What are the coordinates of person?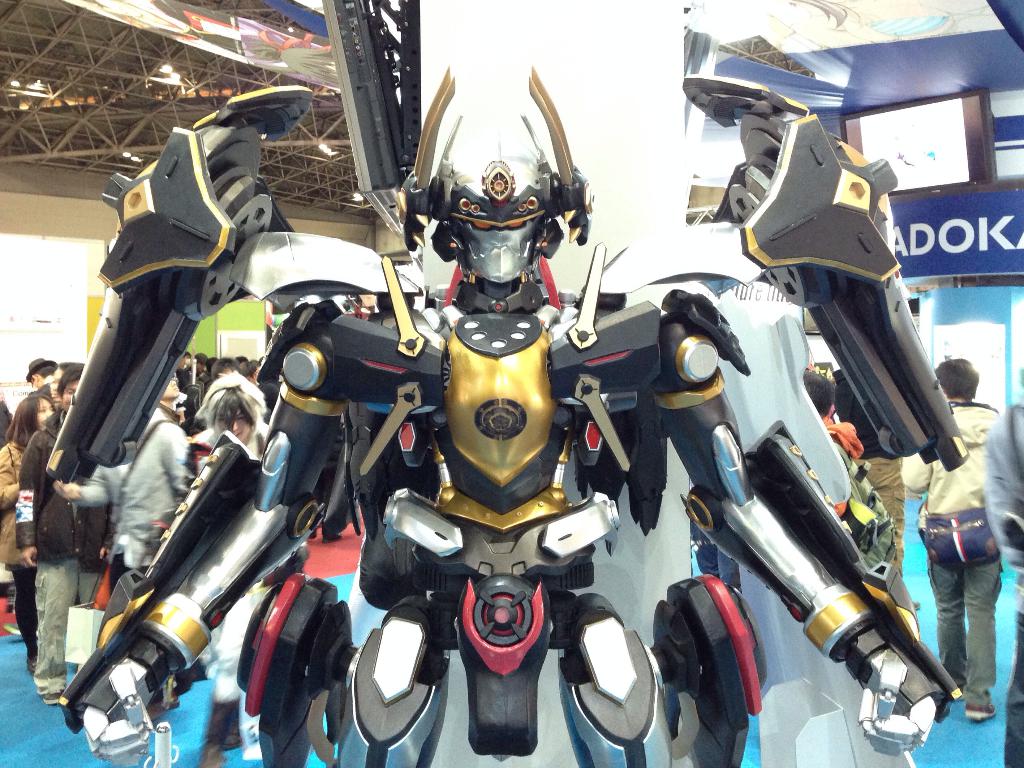
897, 351, 999, 719.
